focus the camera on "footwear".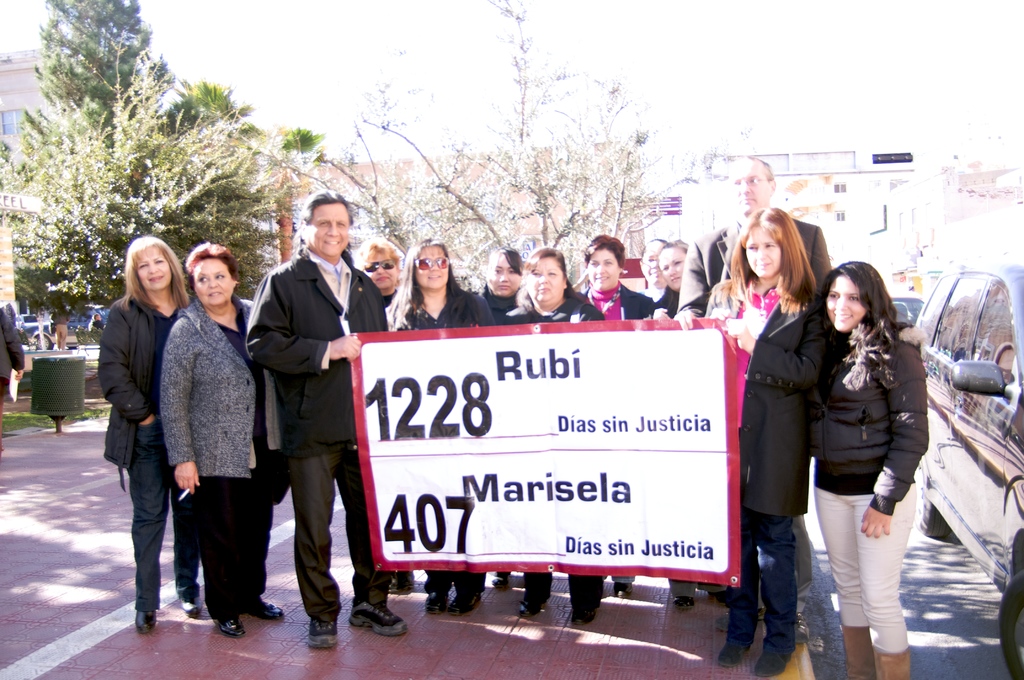
Focus region: left=180, top=596, right=200, bottom=619.
